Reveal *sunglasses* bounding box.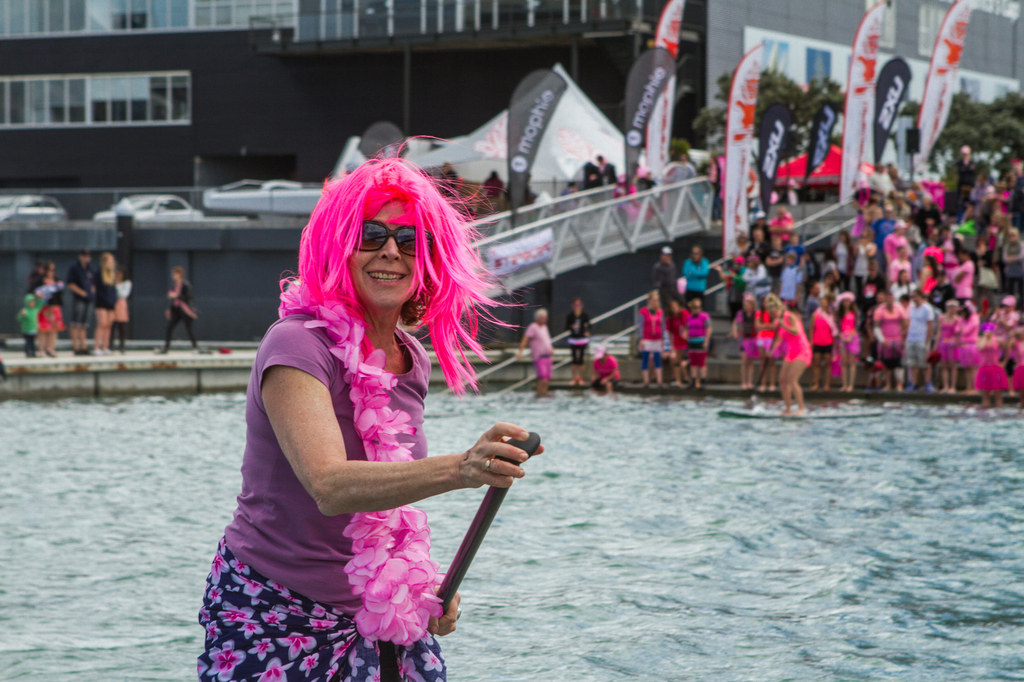
Revealed: select_region(345, 214, 442, 265).
